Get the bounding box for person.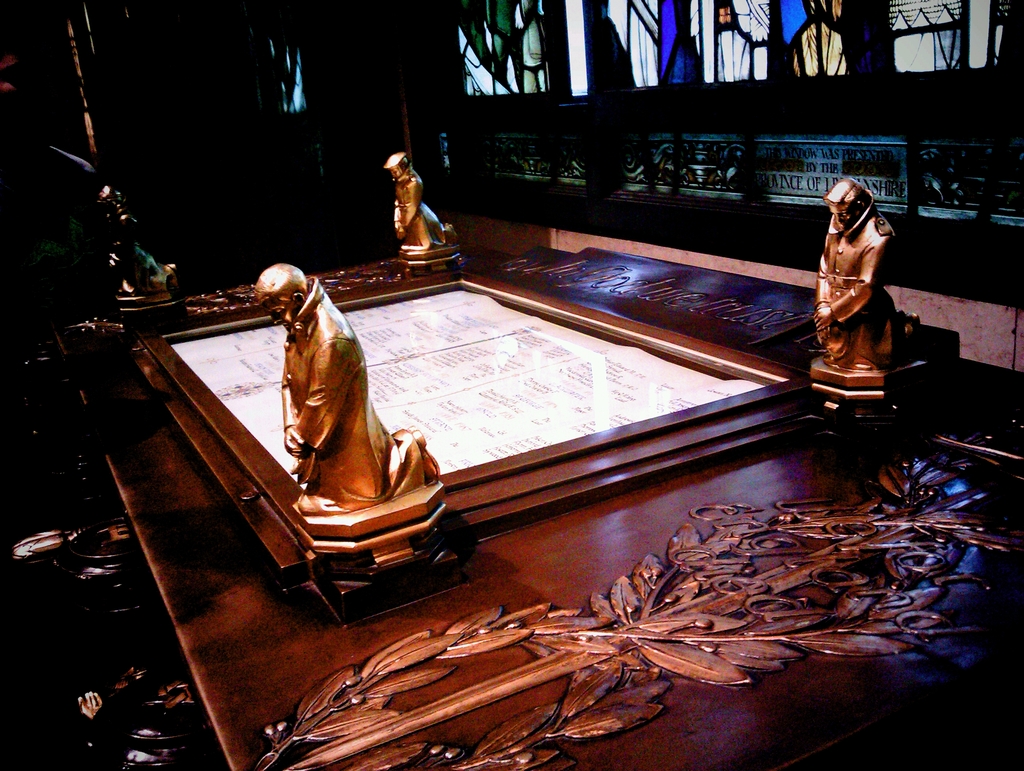
left=381, top=148, right=450, bottom=256.
